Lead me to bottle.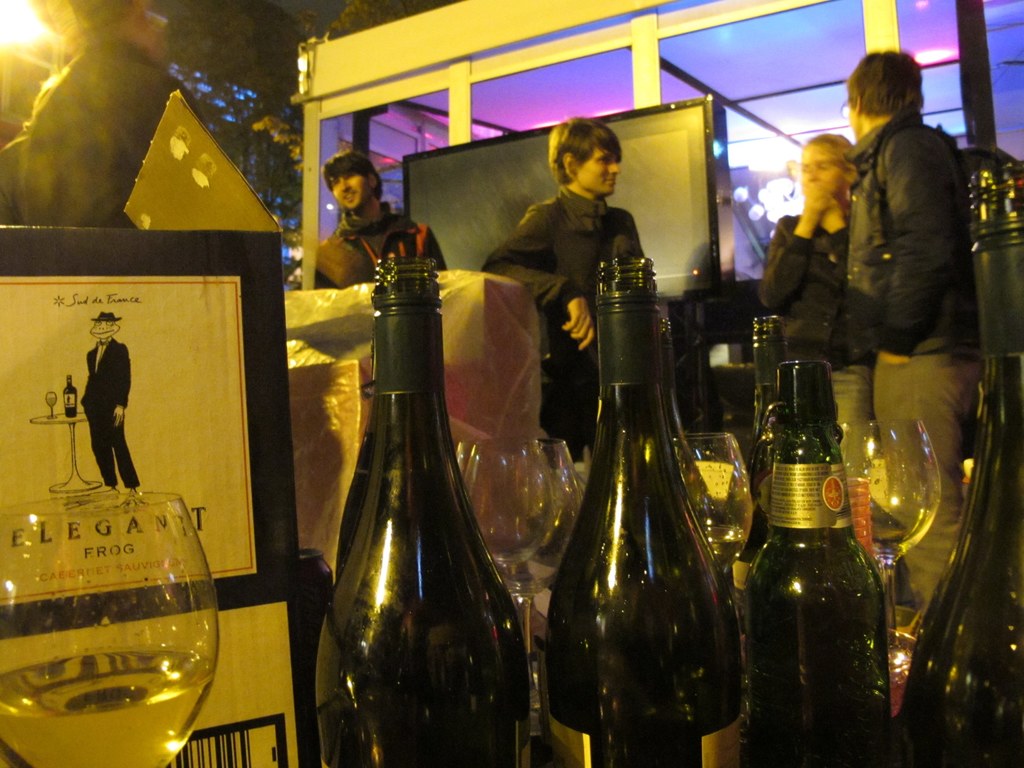
Lead to pyautogui.locateOnScreen(314, 255, 520, 767).
